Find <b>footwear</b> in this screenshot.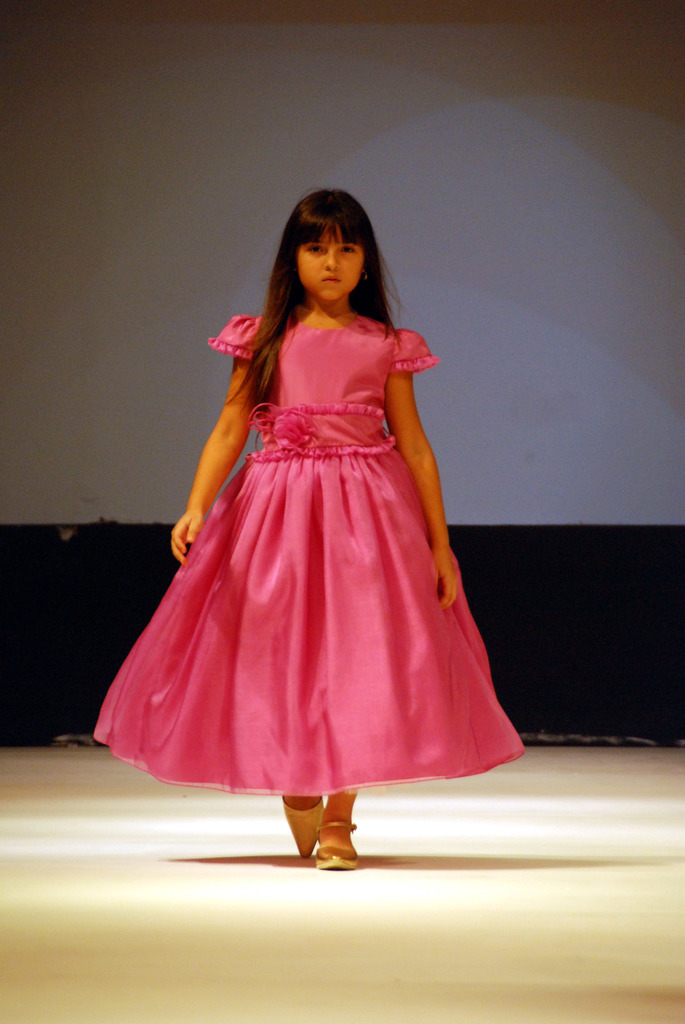
The bounding box for <b>footwear</b> is left=312, top=812, right=358, bottom=867.
